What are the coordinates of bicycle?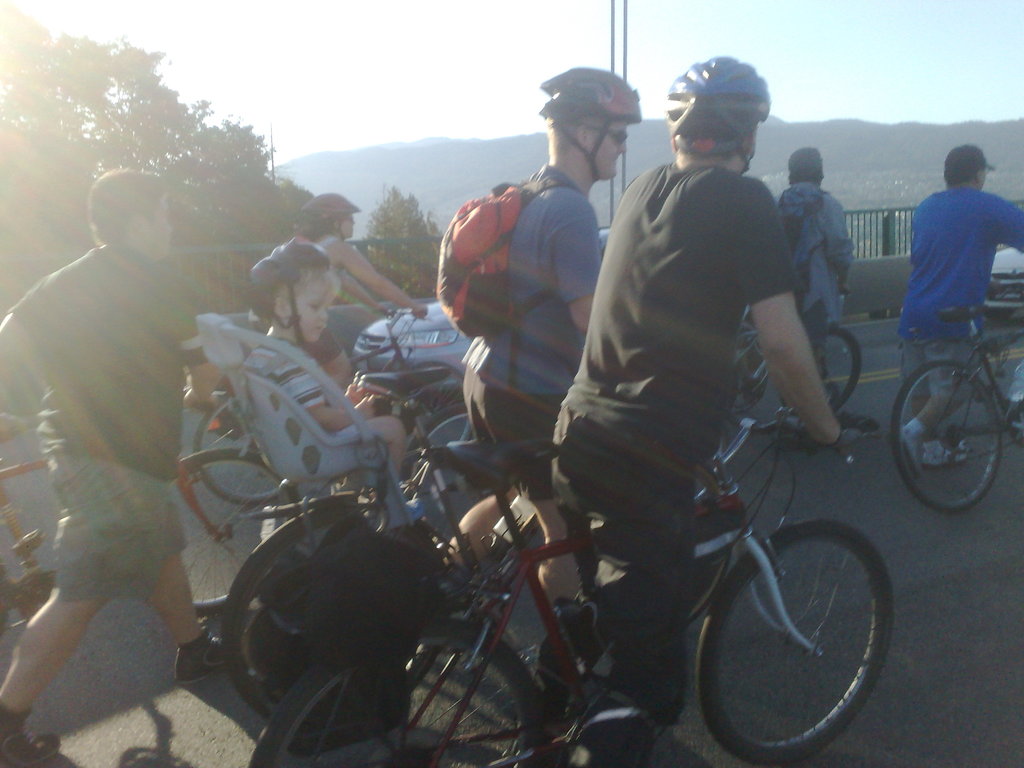
detection(0, 412, 297, 634).
